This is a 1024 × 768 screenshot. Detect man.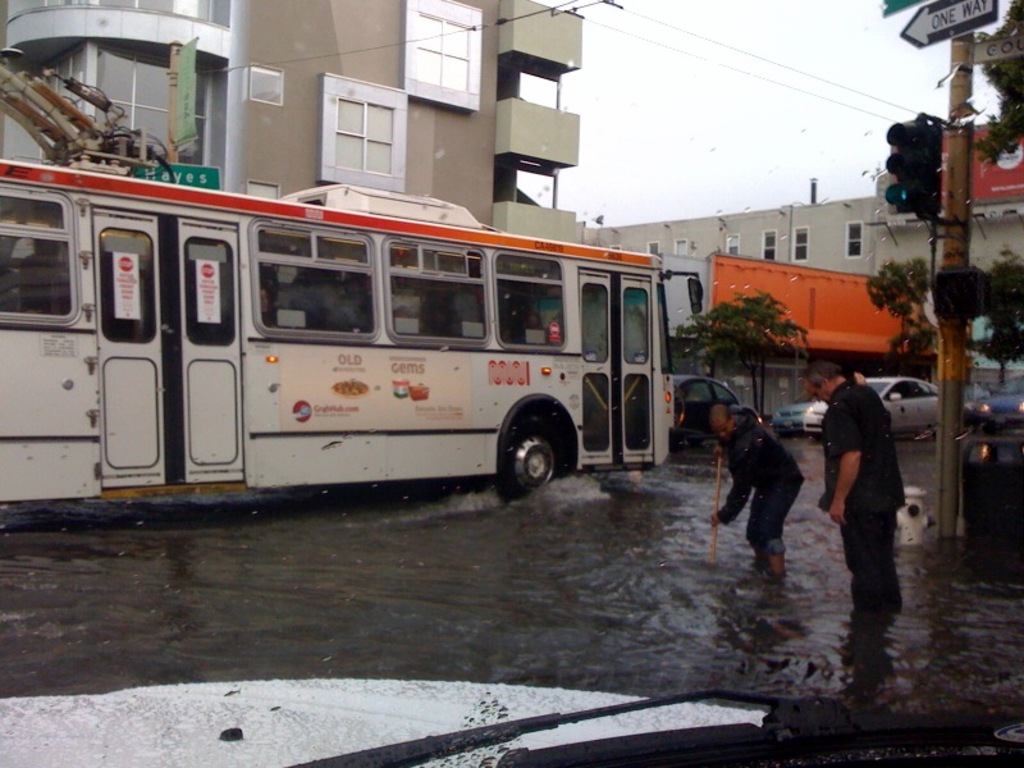
rect(832, 352, 919, 621).
